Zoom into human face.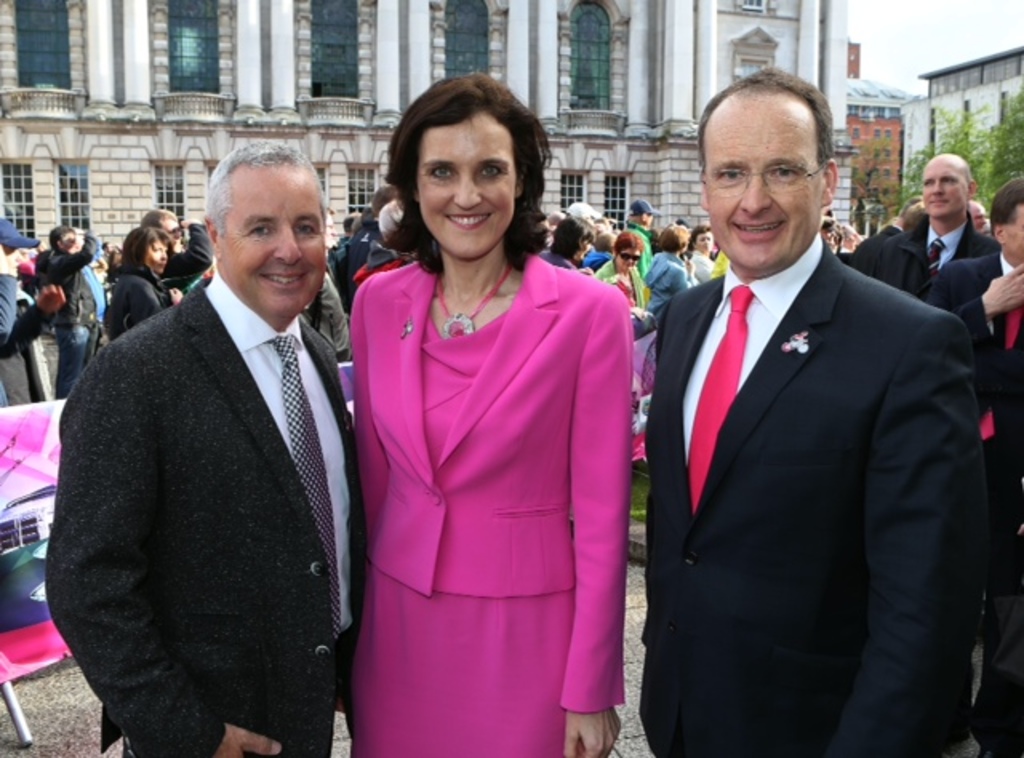
Zoom target: [left=149, top=238, right=165, bottom=275].
